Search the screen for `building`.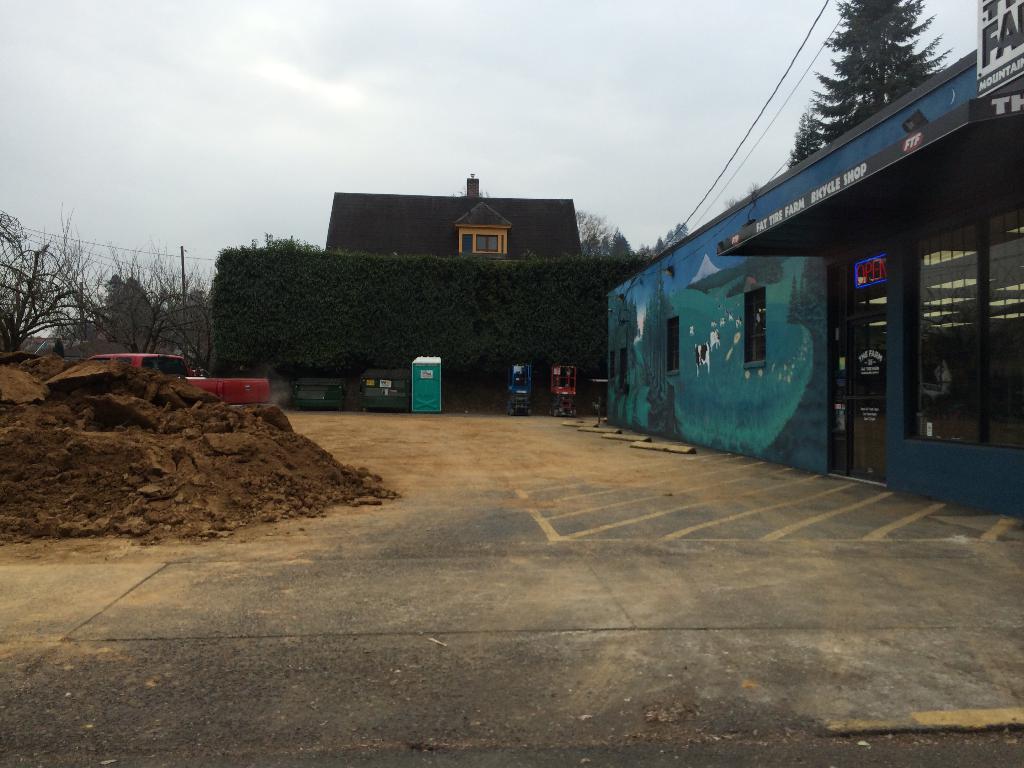
Found at {"left": 326, "top": 175, "right": 580, "bottom": 259}.
